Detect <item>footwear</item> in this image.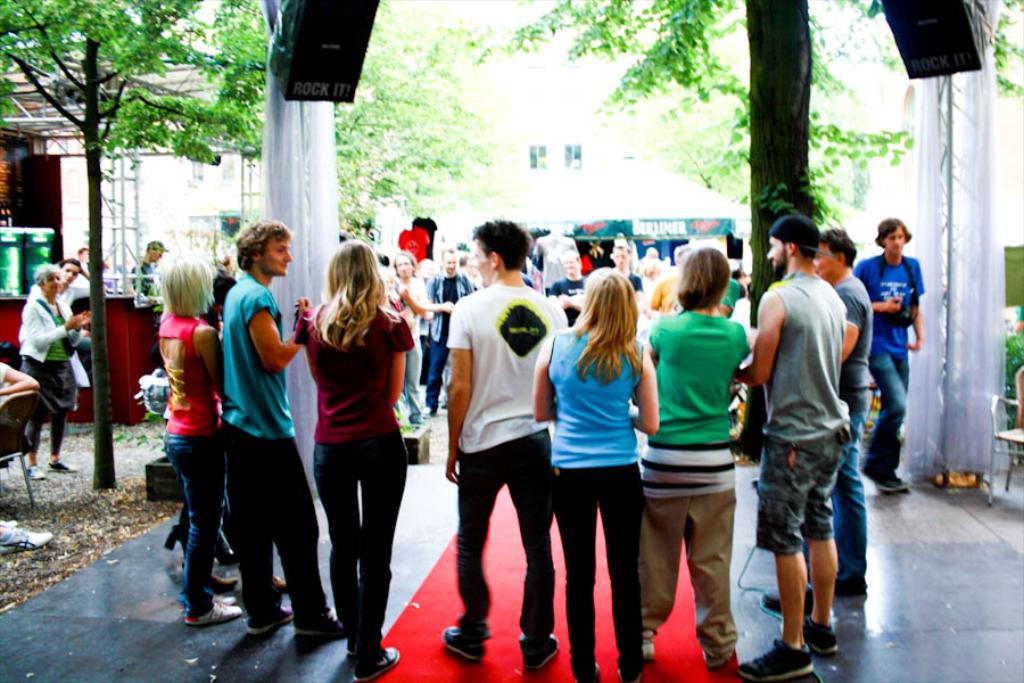
Detection: 246,601,290,639.
